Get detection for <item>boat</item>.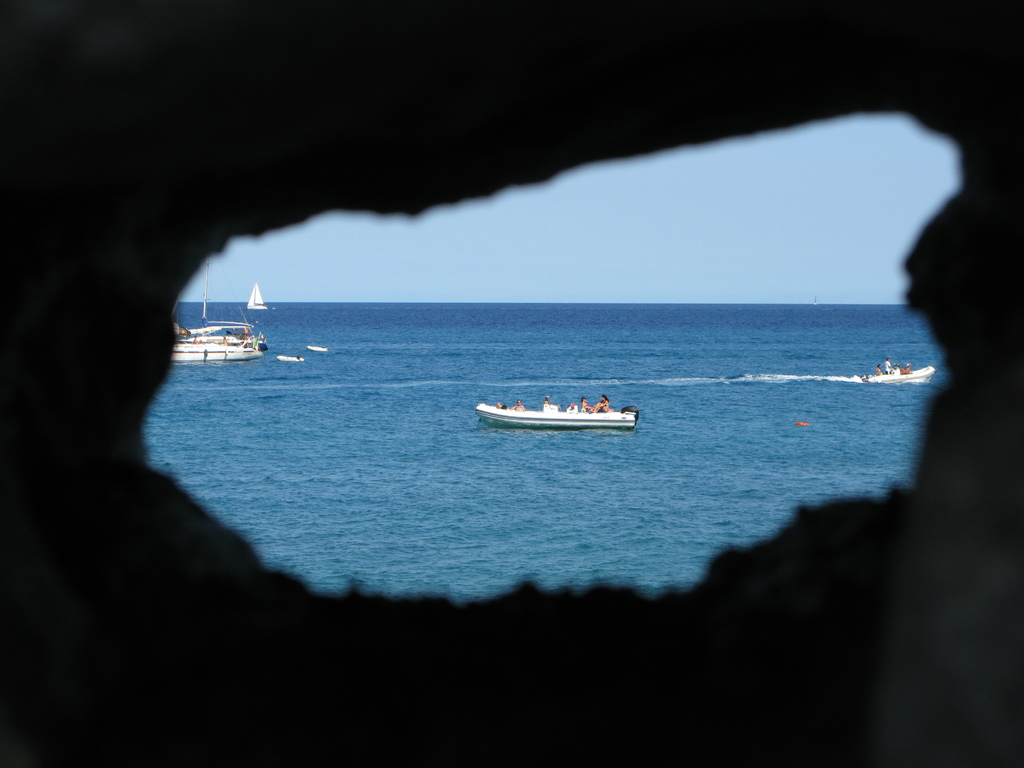
Detection: l=469, t=400, r=650, b=429.
